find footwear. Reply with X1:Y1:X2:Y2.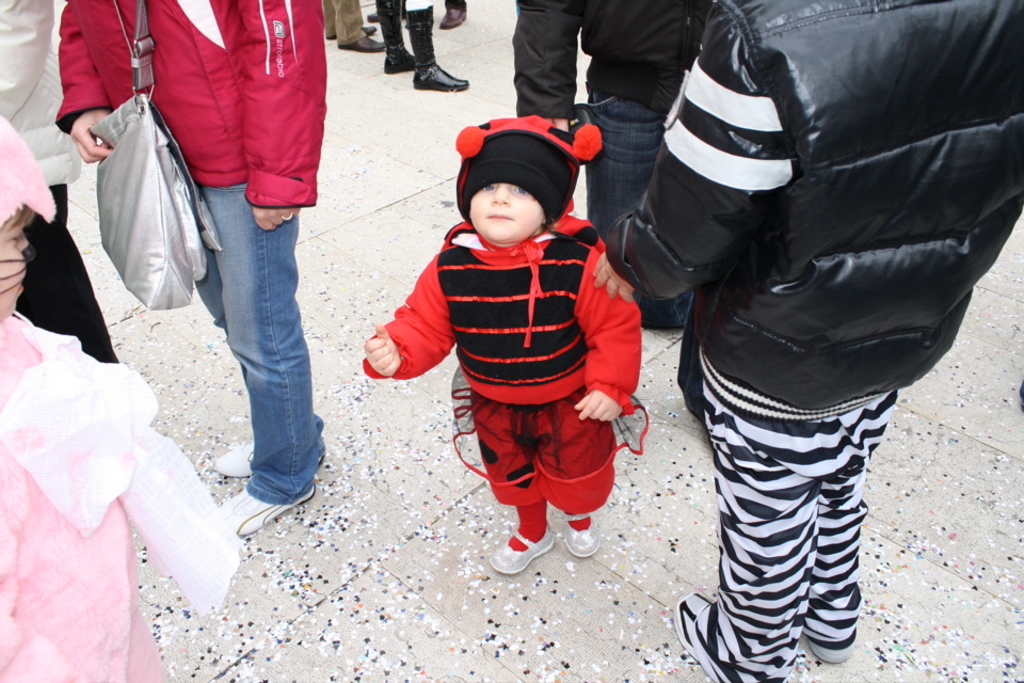
326:25:374:42.
